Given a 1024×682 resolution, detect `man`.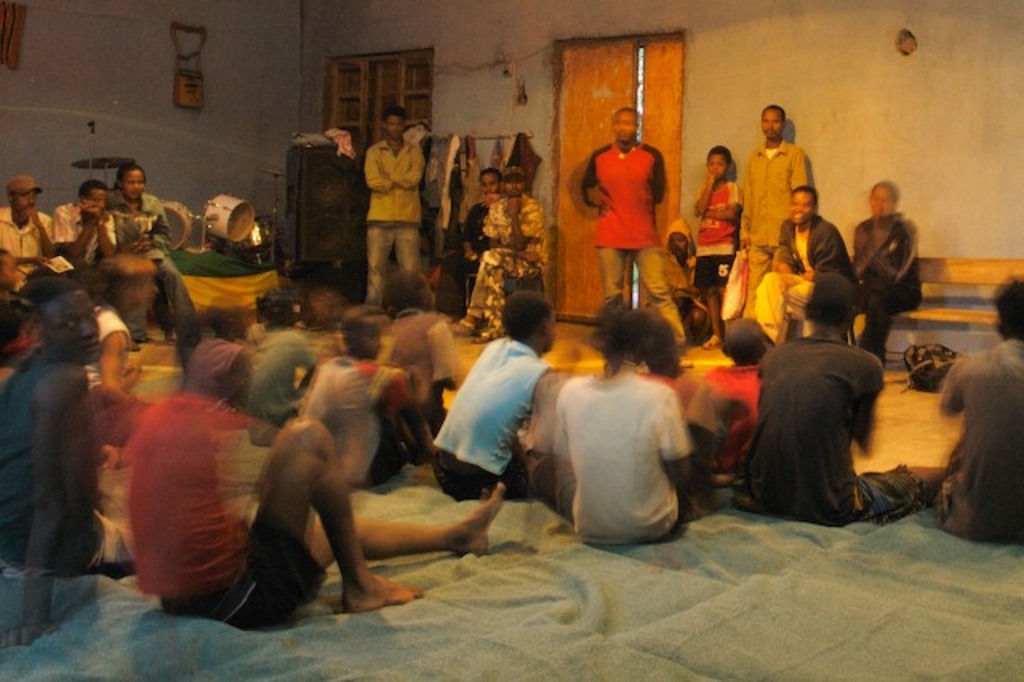
570/107/693/352.
